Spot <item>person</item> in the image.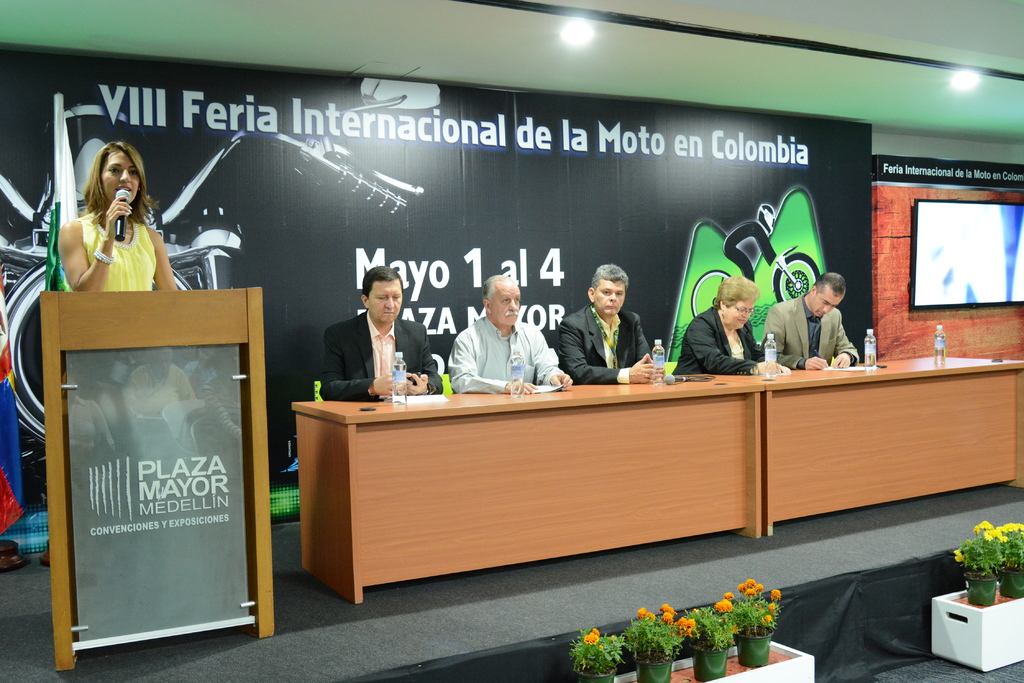
<item>person</item> found at crop(321, 257, 448, 403).
